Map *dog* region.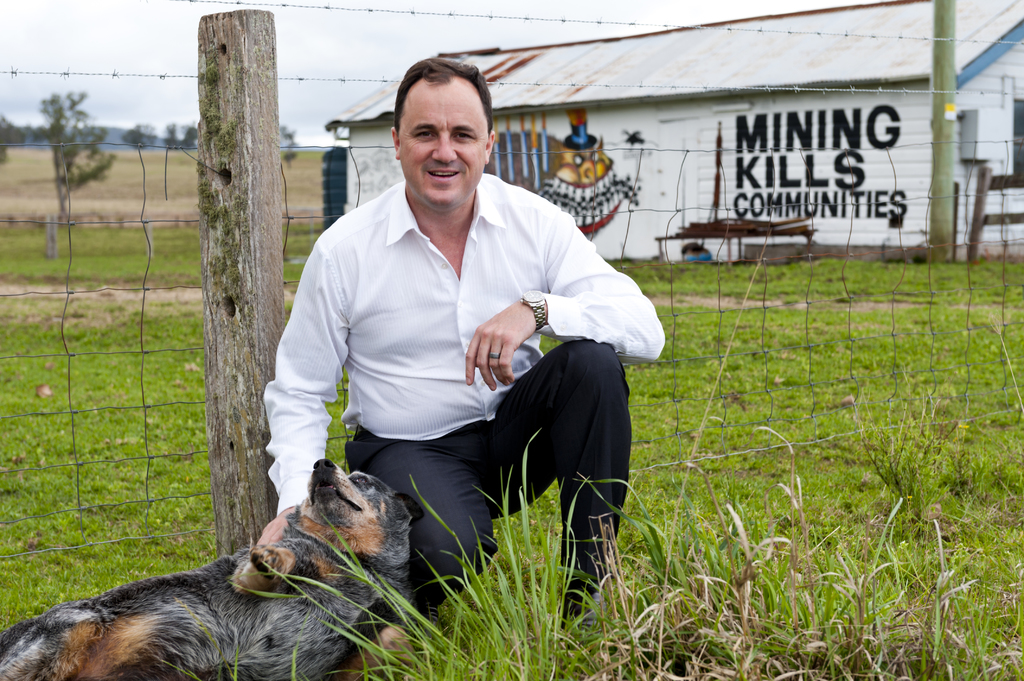
Mapped to x1=0 y1=457 x2=426 y2=680.
